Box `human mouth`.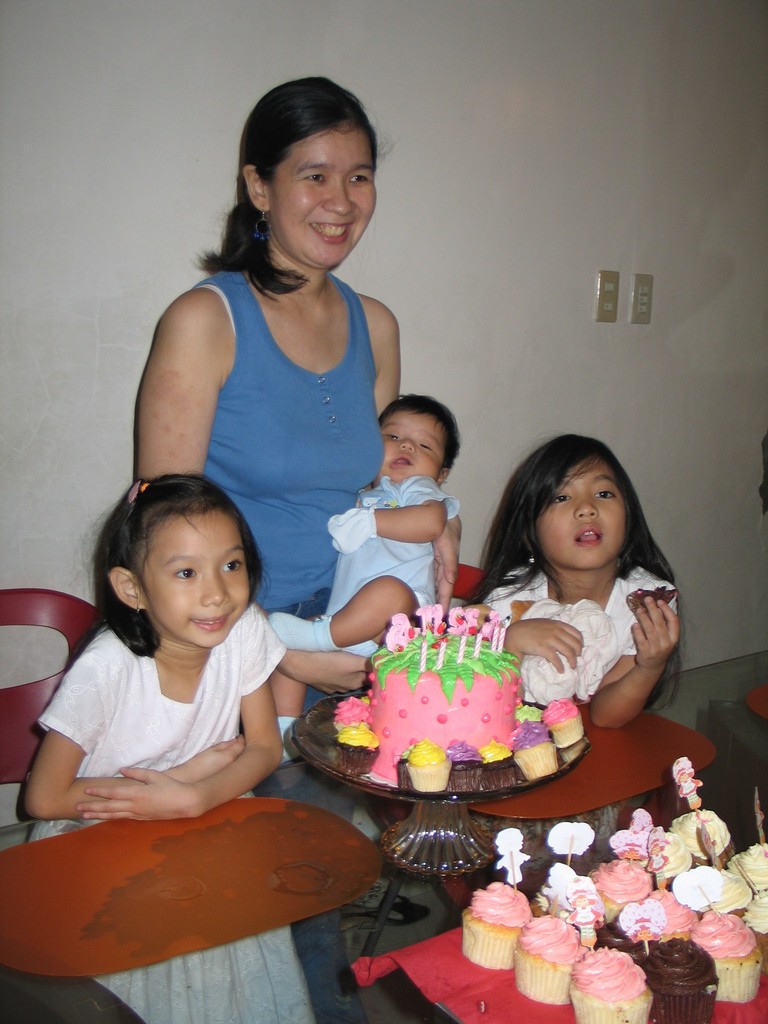
rect(387, 456, 419, 476).
